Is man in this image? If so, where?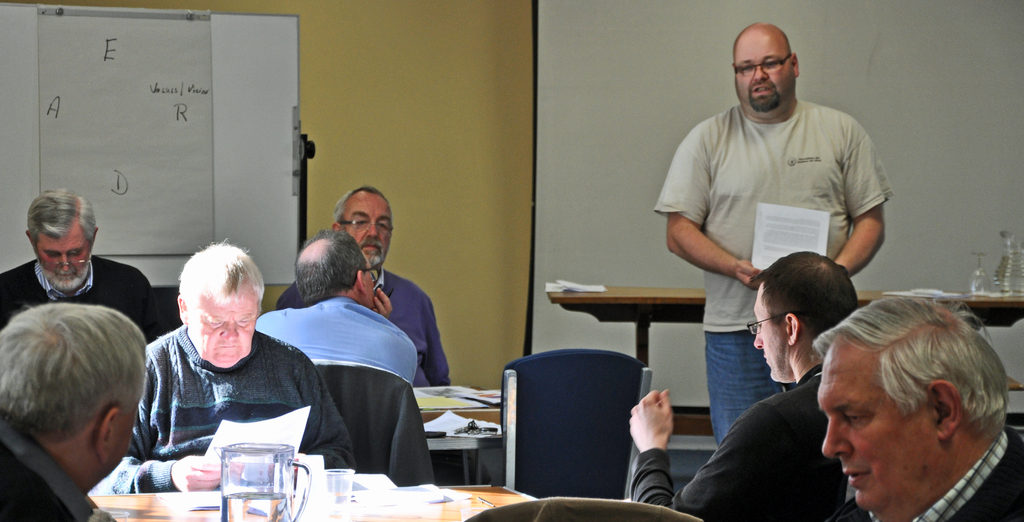
Yes, at box(273, 184, 489, 493).
